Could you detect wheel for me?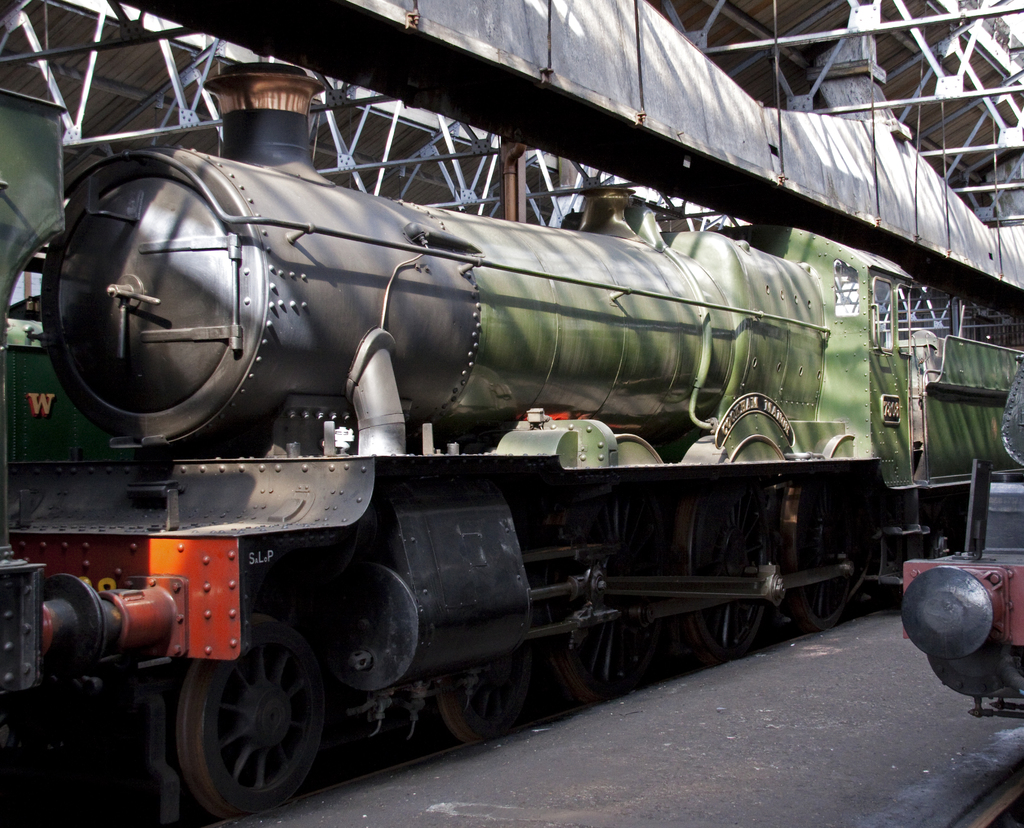
Detection result: bbox=[163, 634, 322, 811].
